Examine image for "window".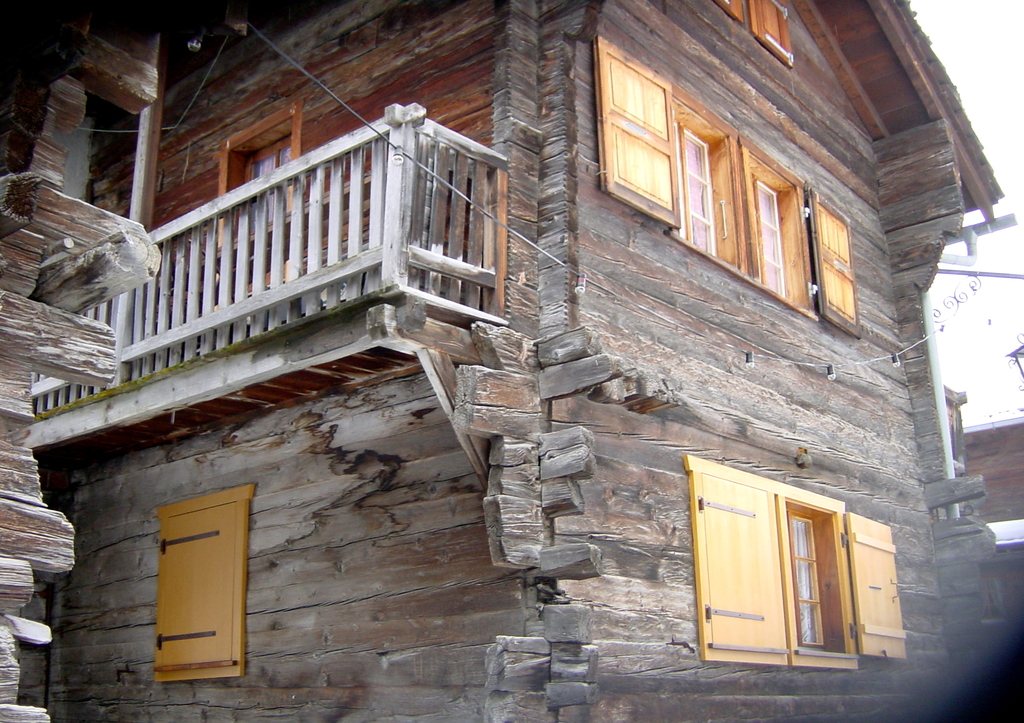
Examination result: [left=599, top=33, right=713, bottom=225].
